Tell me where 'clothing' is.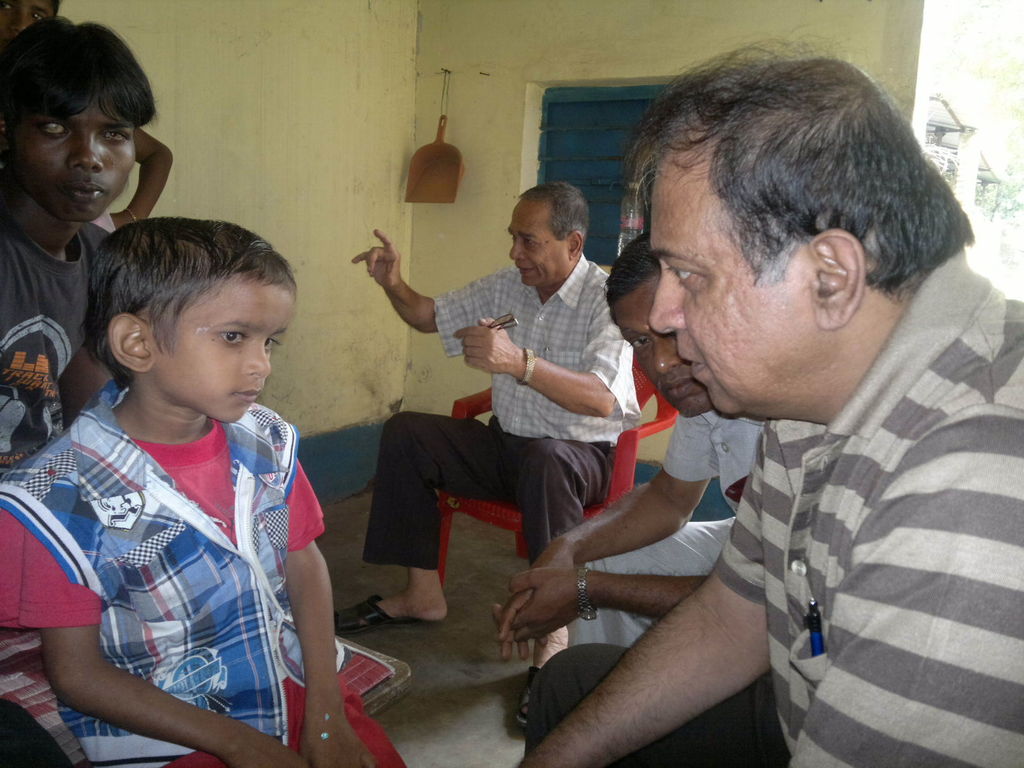
'clothing' is at box(0, 206, 119, 477).
